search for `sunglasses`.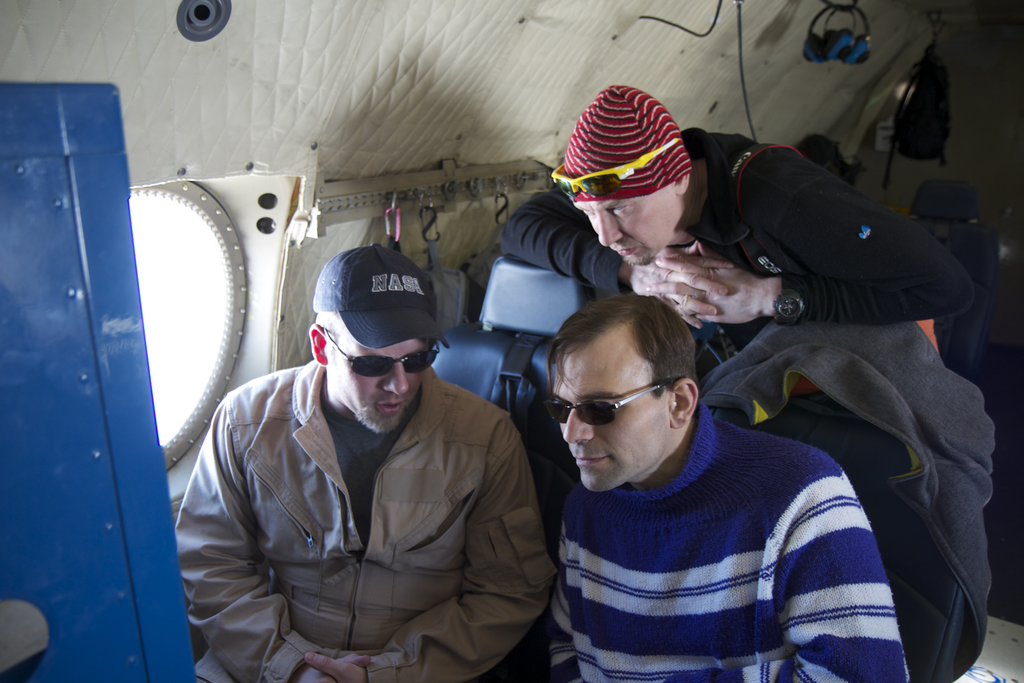
Found at locate(552, 140, 676, 198).
